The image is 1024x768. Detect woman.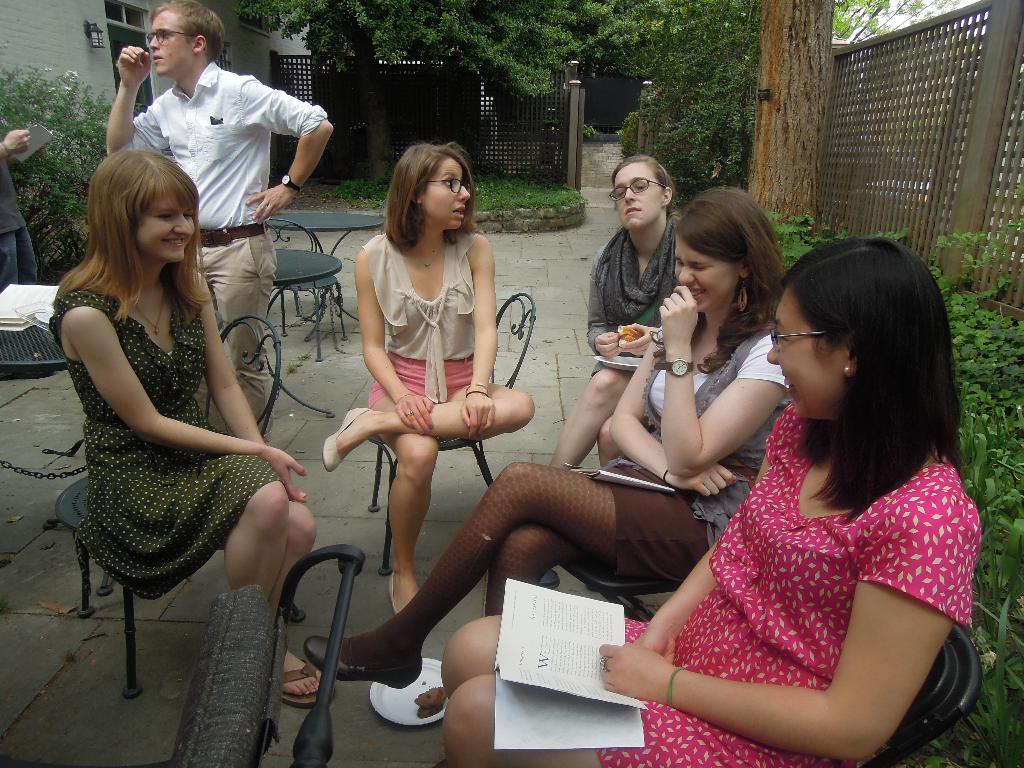
Detection: <bbox>548, 152, 685, 471</bbox>.
